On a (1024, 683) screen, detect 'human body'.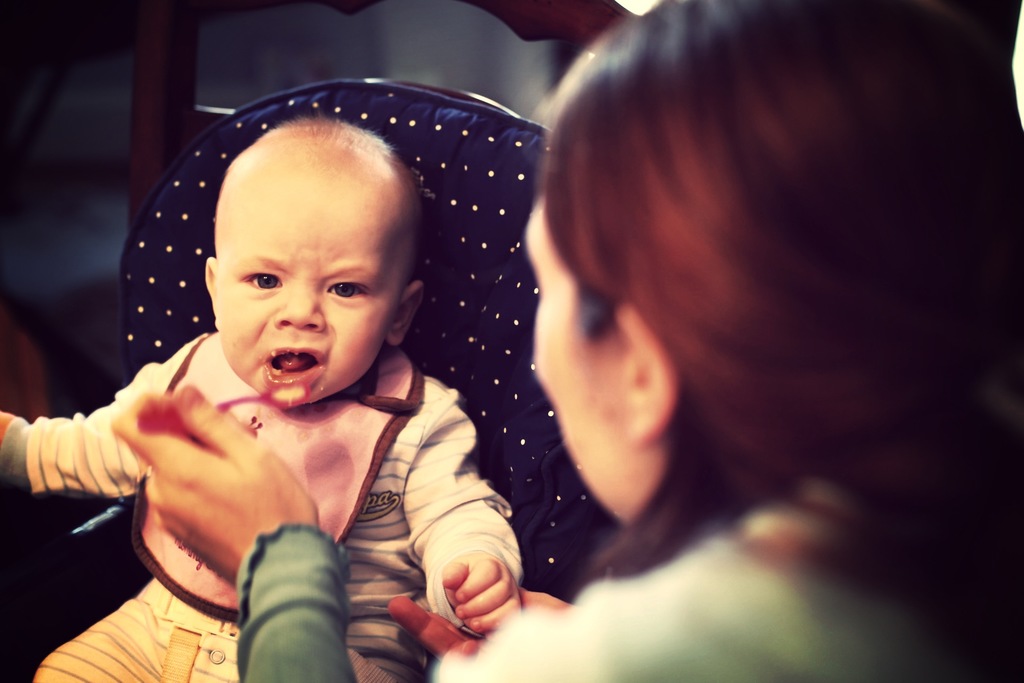
114:0:1023:682.
